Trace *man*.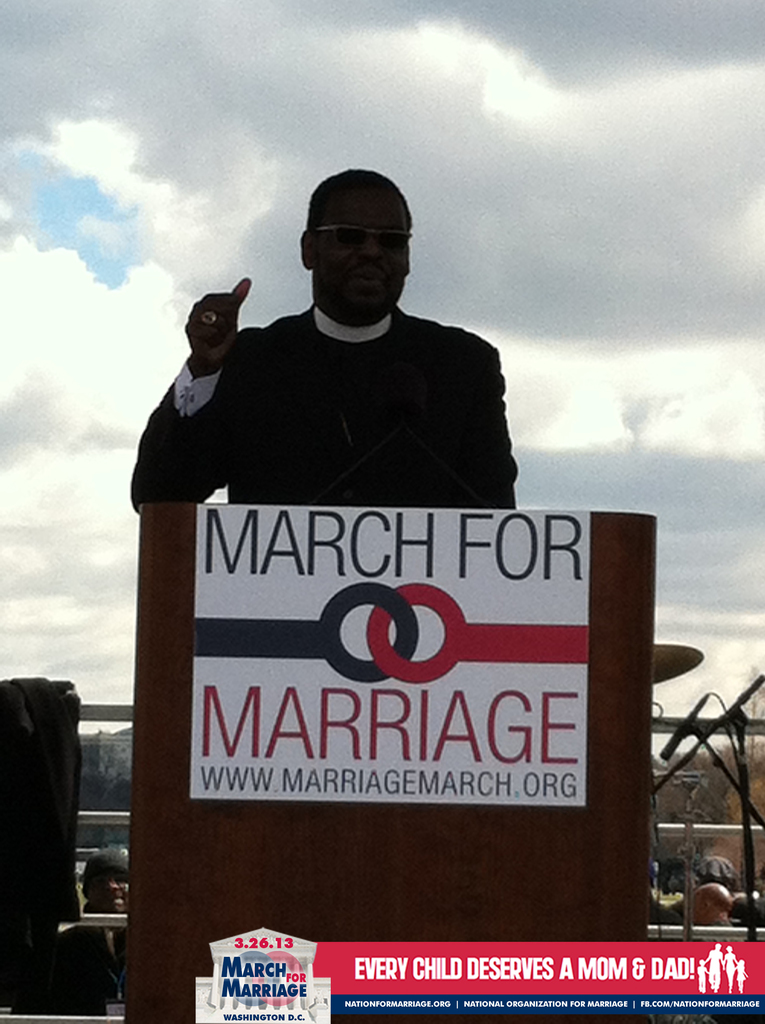
Traced to [left=78, top=850, right=145, bottom=1002].
